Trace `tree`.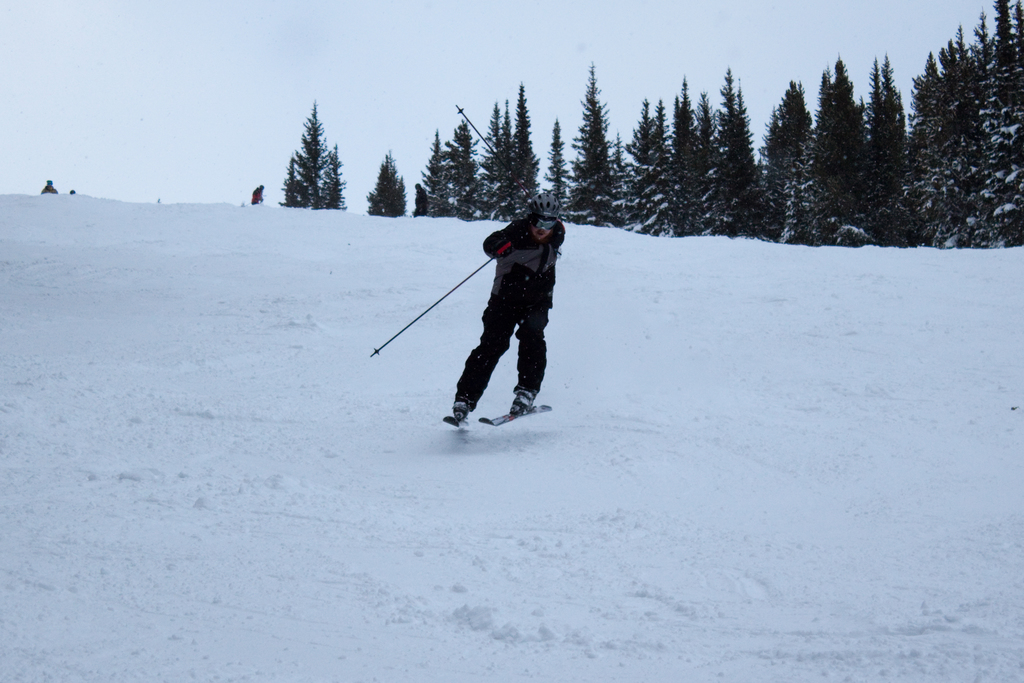
Traced to bbox=(572, 53, 620, 222).
